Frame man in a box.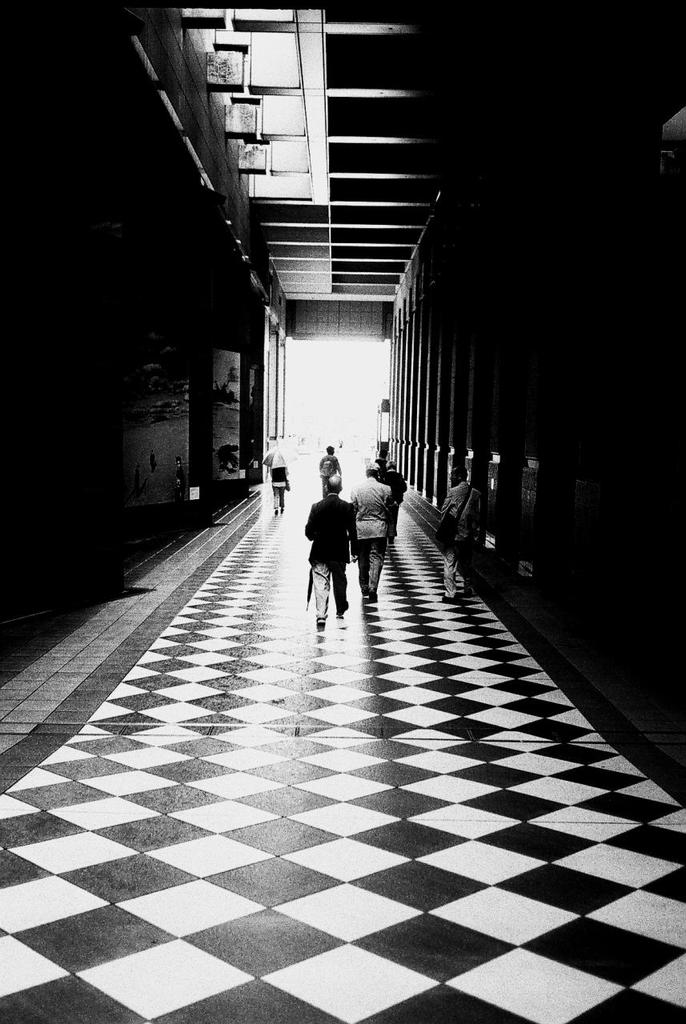
rect(318, 443, 339, 498).
